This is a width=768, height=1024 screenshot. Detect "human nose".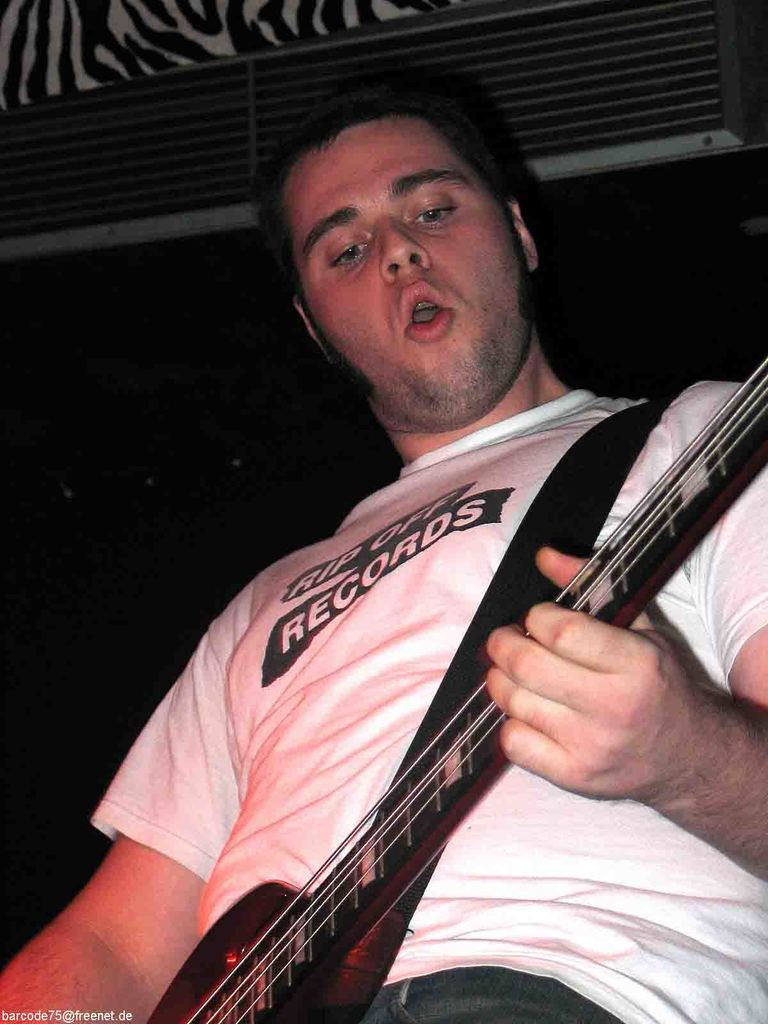
(x1=380, y1=218, x2=432, y2=280).
